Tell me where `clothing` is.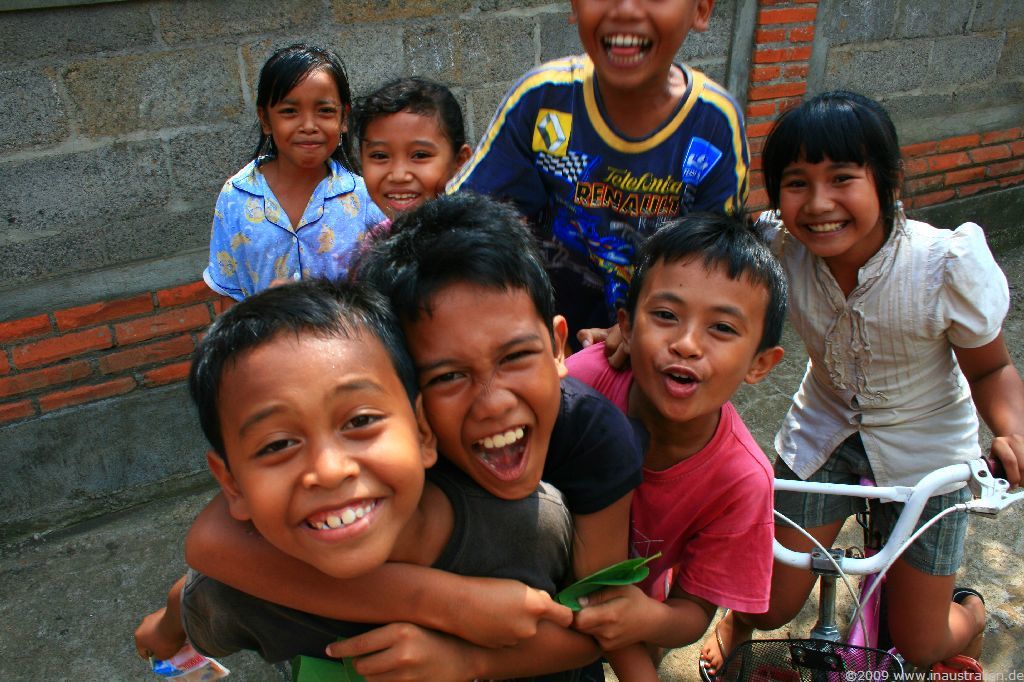
`clothing` is at 195,131,372,301.
